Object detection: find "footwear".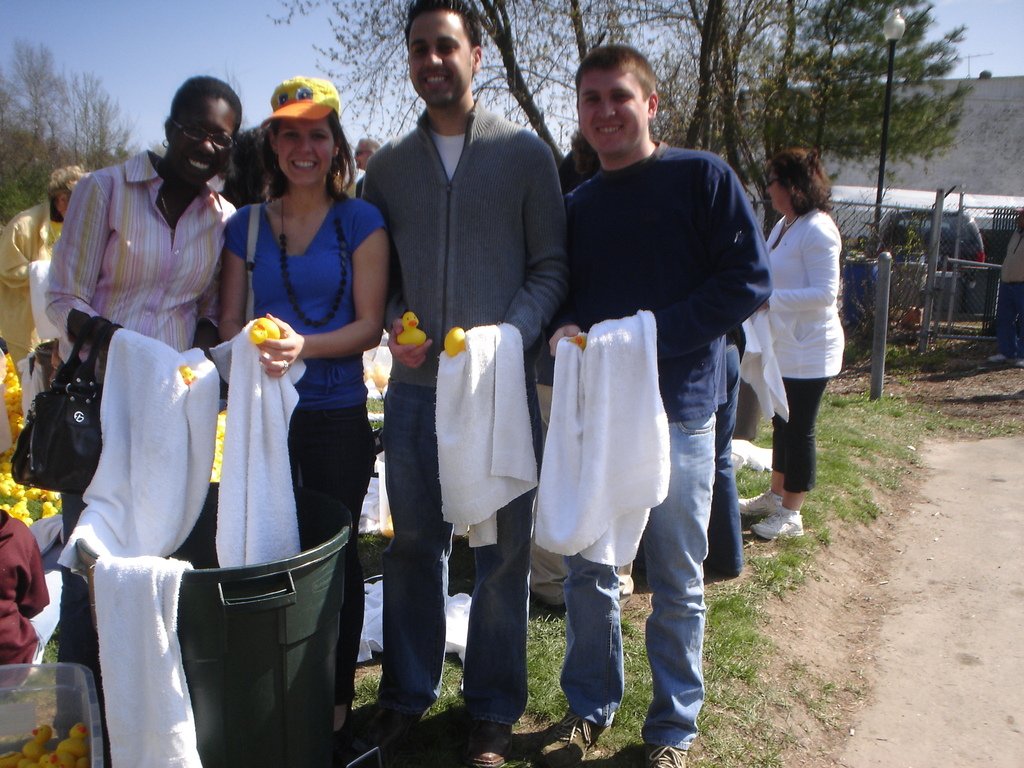
1010/353/1023/369.
